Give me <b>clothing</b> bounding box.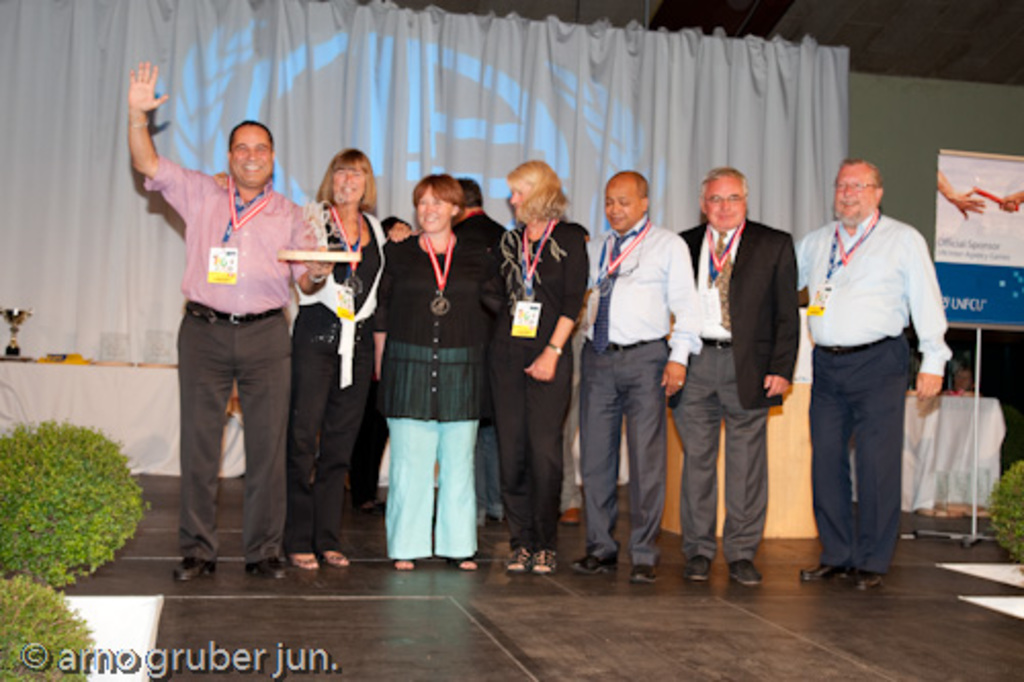
<bbox>682, 213, 803, 561</bbox>.
